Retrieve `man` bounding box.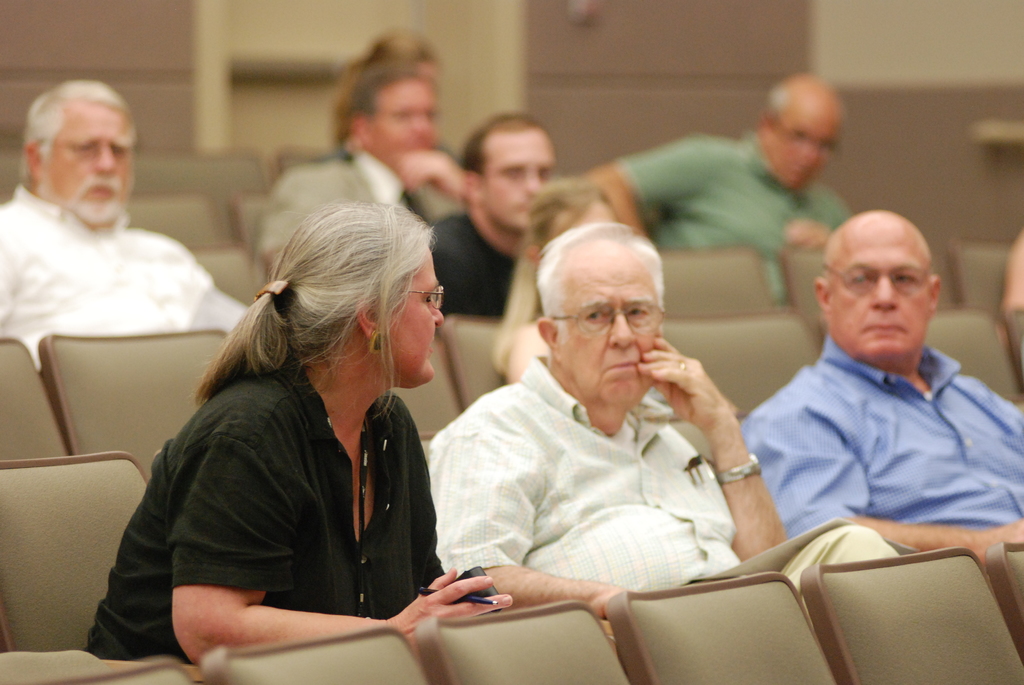
Bounding box: region(589, 72, 856, 310).
